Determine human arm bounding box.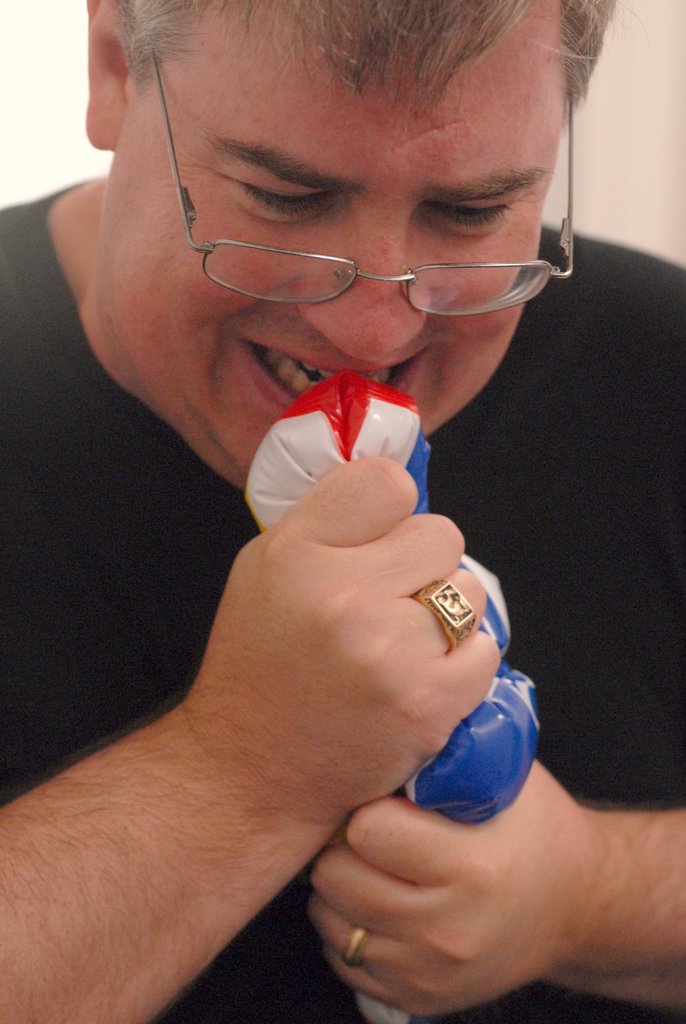
Determined: <region>329, 349, 685, 1020</region>.
